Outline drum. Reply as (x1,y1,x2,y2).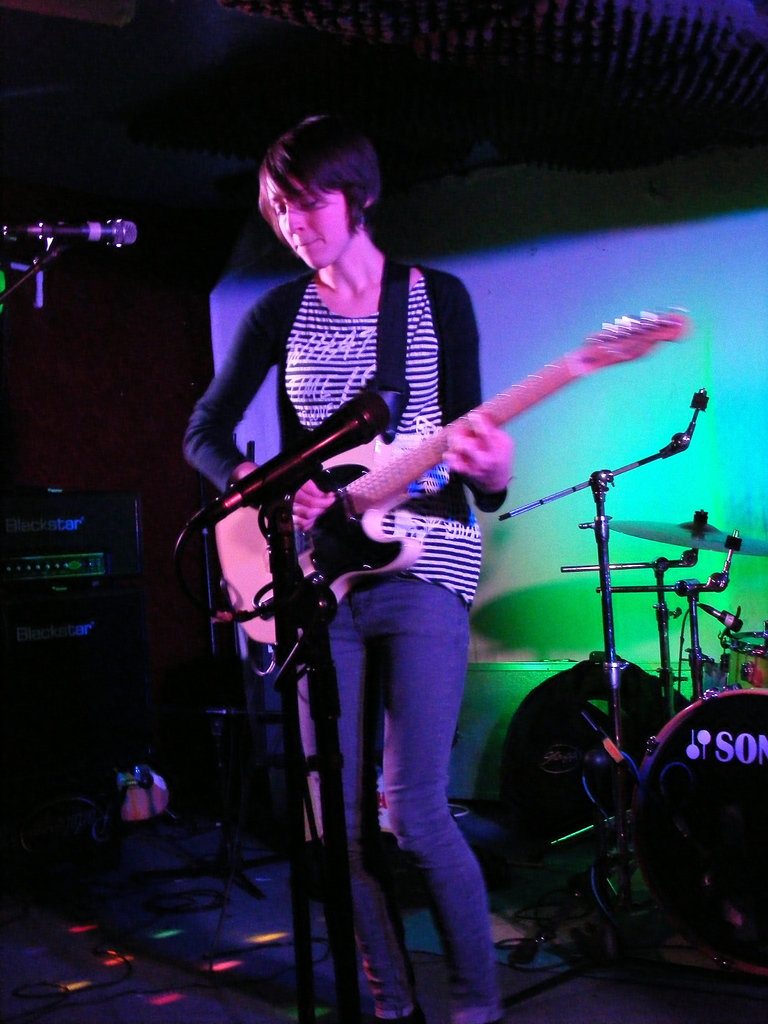
(635,687,767,959).
